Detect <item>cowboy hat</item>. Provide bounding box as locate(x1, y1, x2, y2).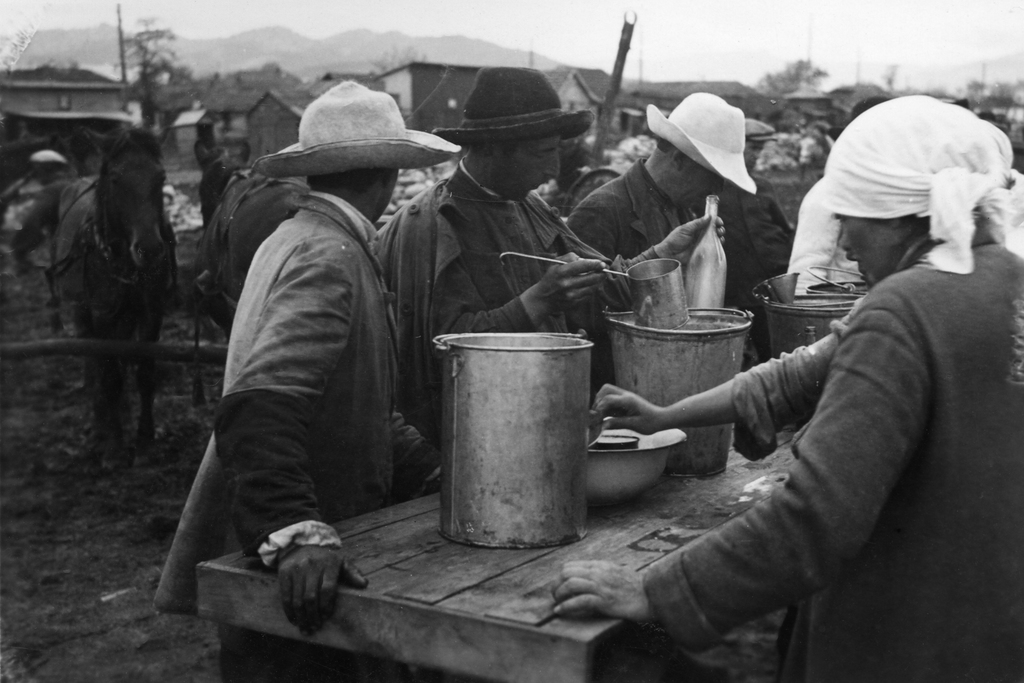
locate(257, 75, 442, 187).
